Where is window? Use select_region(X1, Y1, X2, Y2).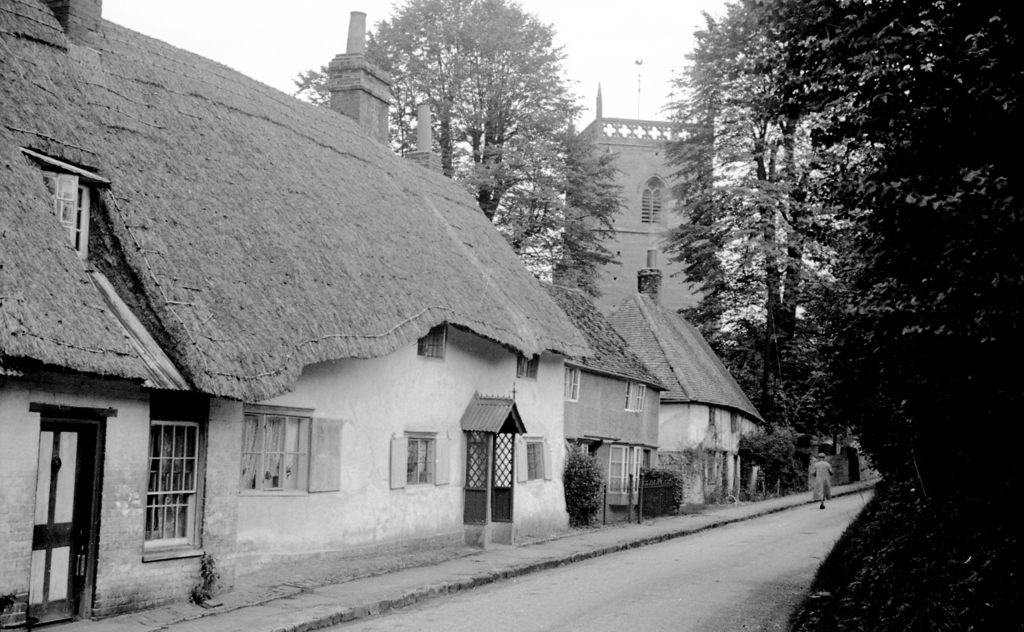
select_region(239, 404, 343, 492).
